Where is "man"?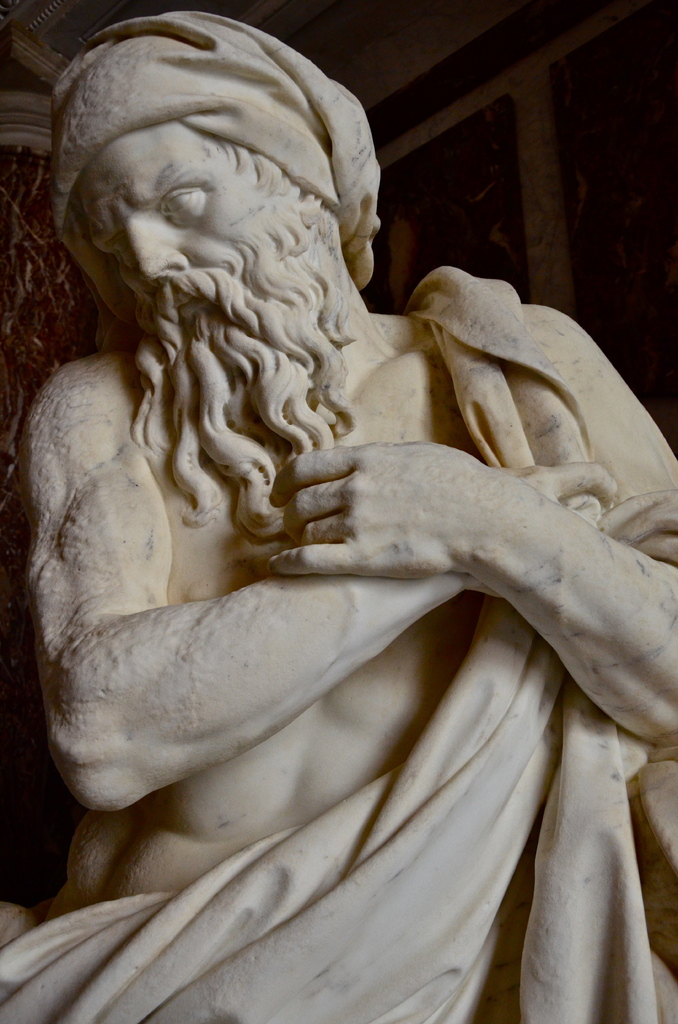
bbox=[0, 26, 677, 1016].
